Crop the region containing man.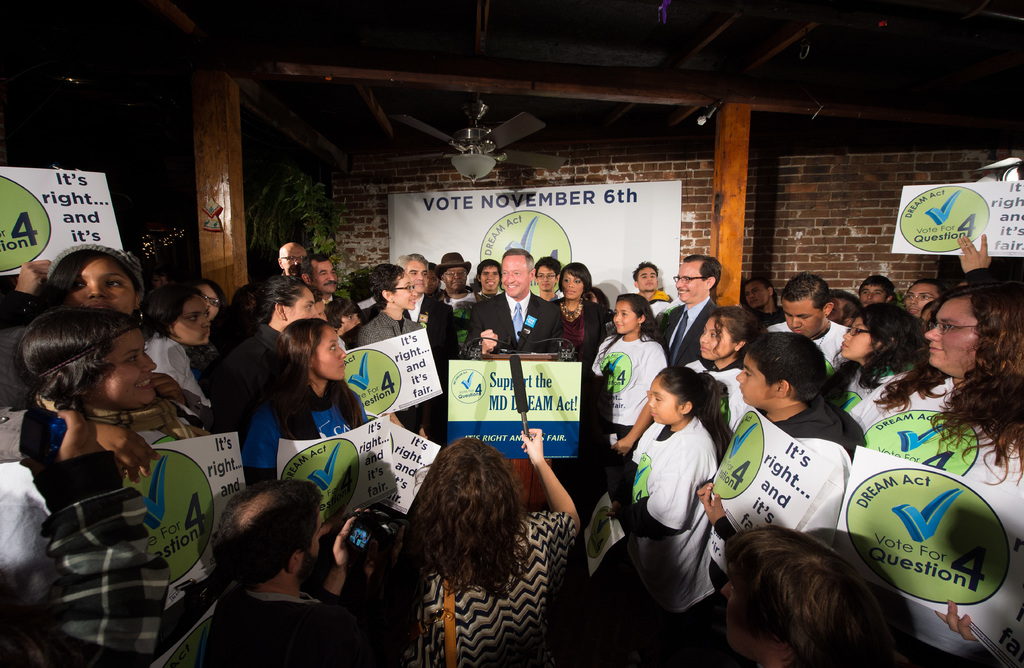
Crop region: locate(431, 252, 484, 318).
